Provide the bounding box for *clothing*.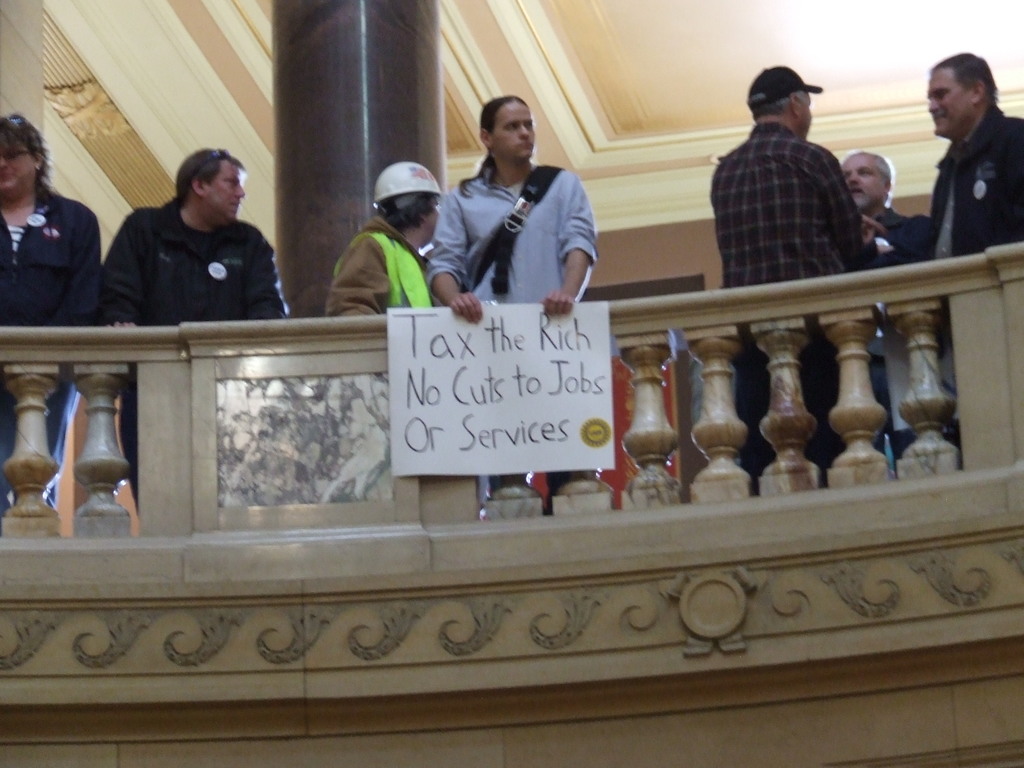
region(93, 196, 298, 516).
